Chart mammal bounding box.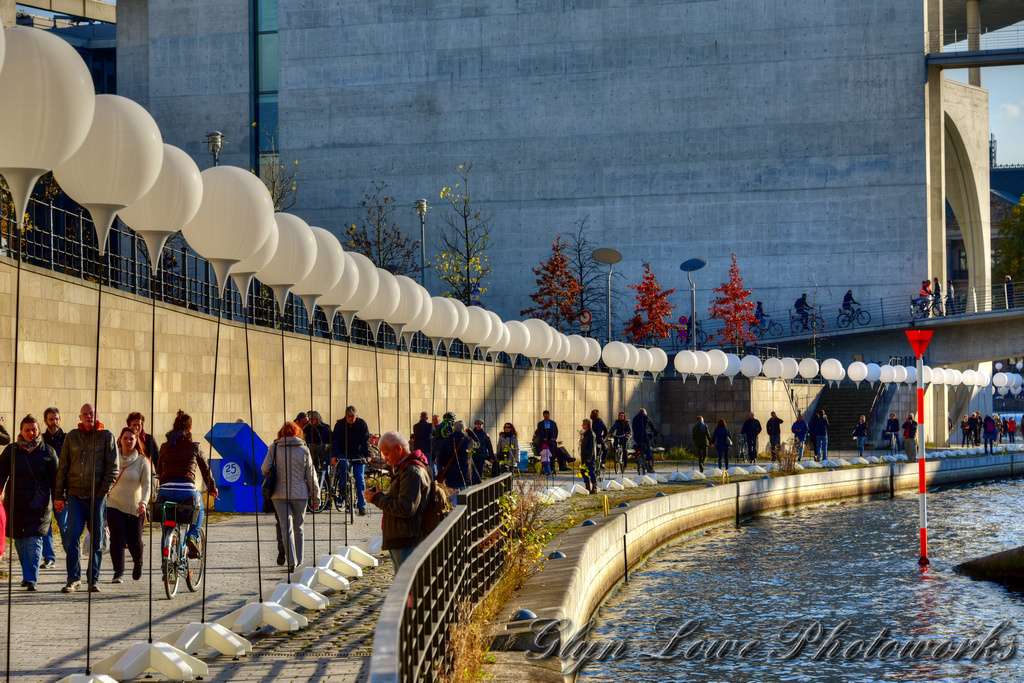
Charted: locate(360, 432, 440, 623).
